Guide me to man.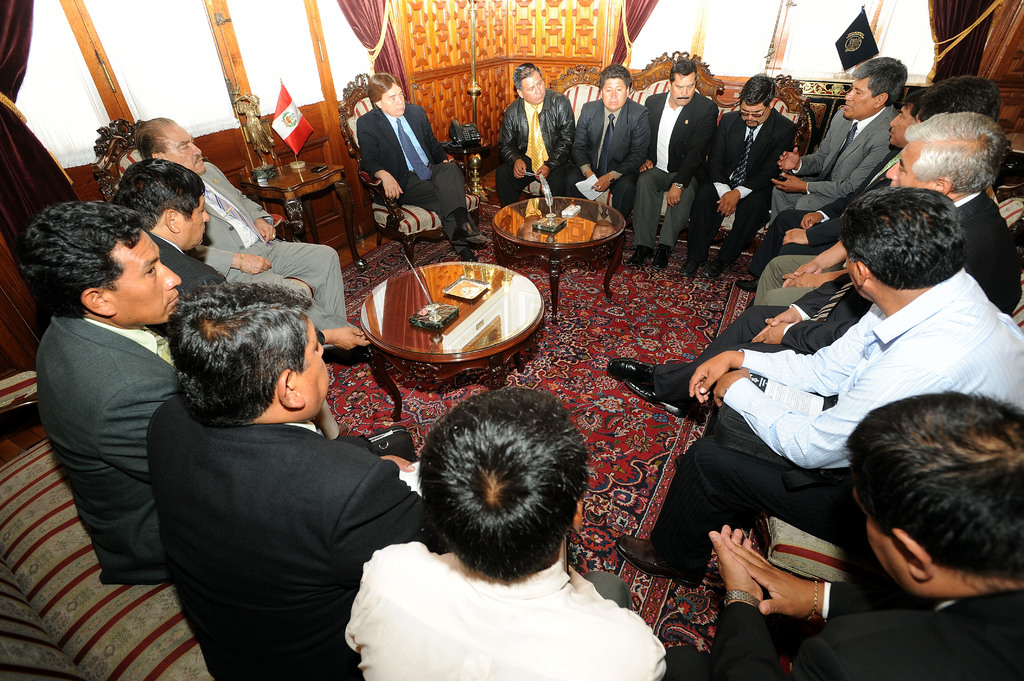
Guidance: bbox=(493, 63, 575, 205).
